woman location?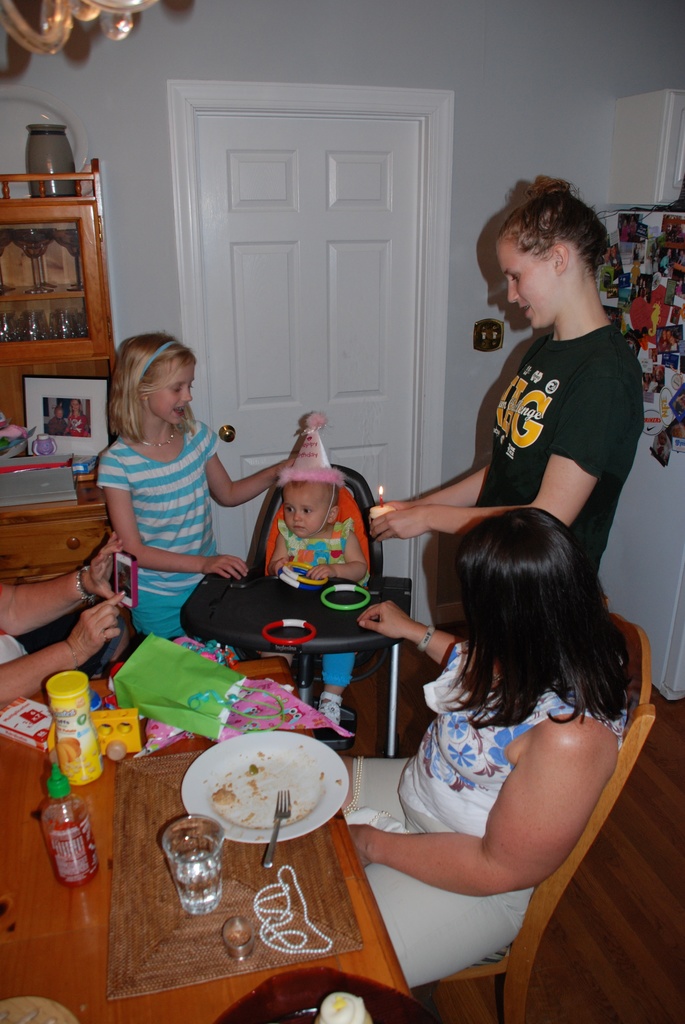
bbox(357, 176, 654, 714)
